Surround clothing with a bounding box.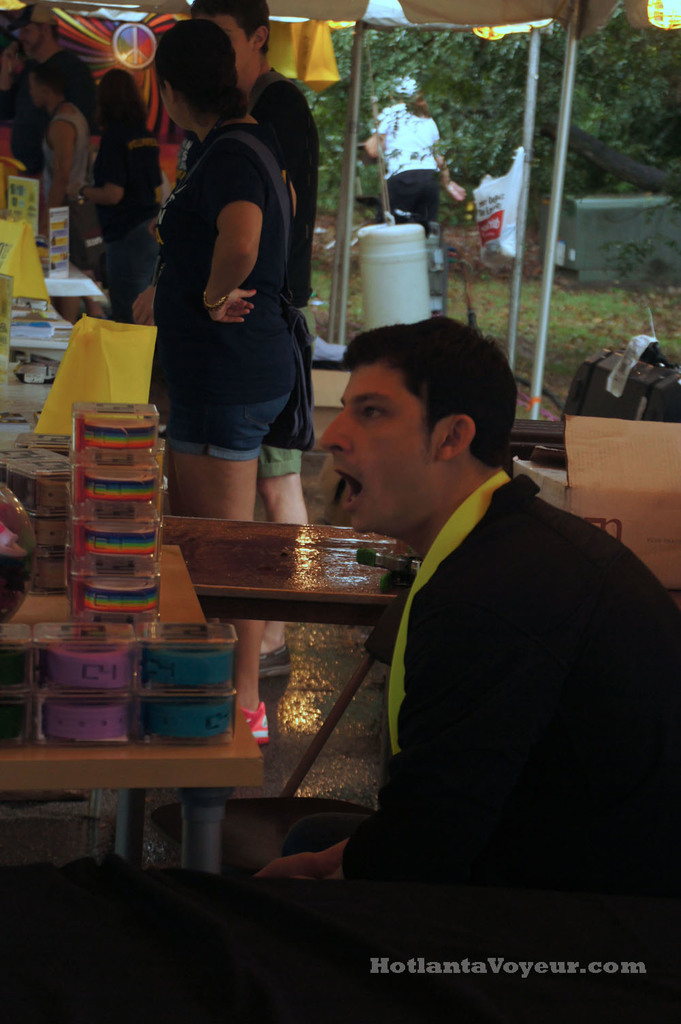
pyautogui.locateOnScreen(249, 65, 323, 480).
